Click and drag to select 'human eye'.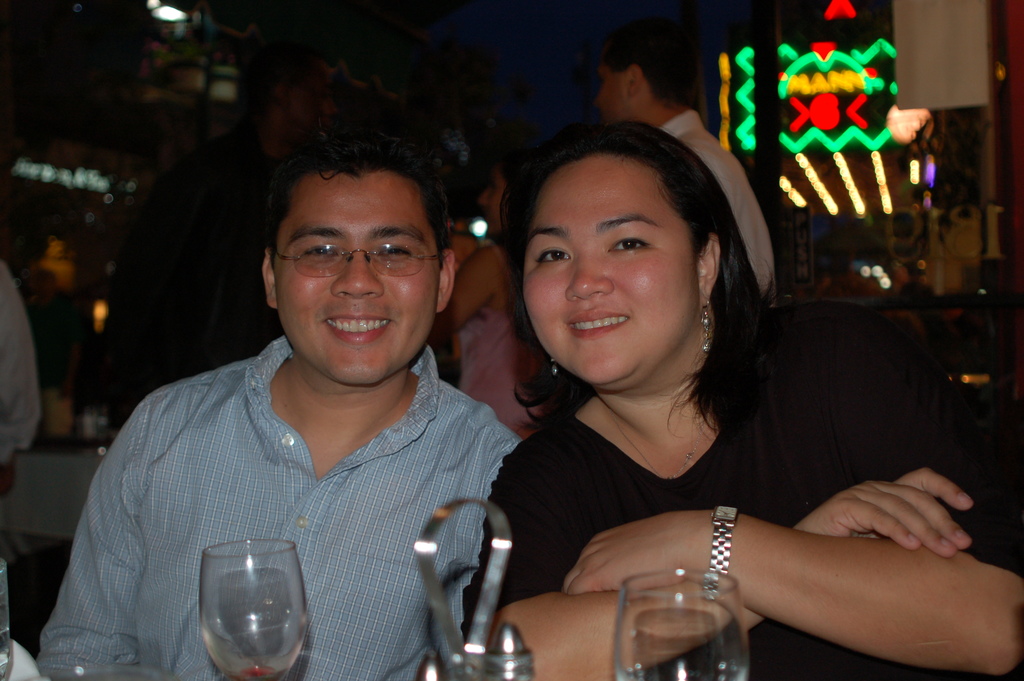
Selection: [x1=301, y1=243, x2=341, y2=261].
